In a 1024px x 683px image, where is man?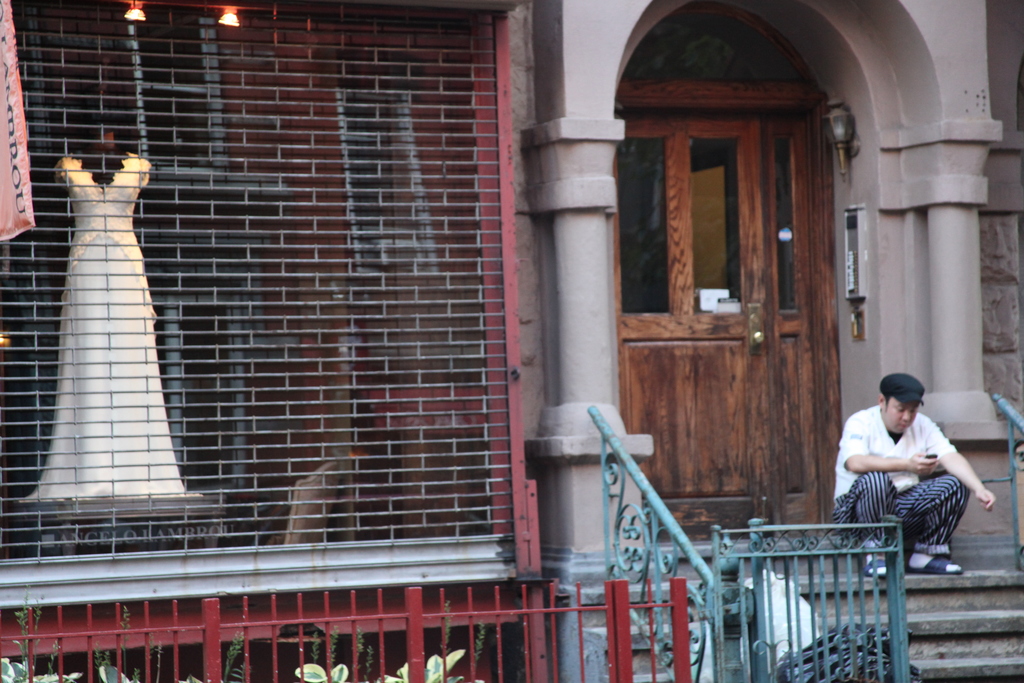
840,373,989,571.
